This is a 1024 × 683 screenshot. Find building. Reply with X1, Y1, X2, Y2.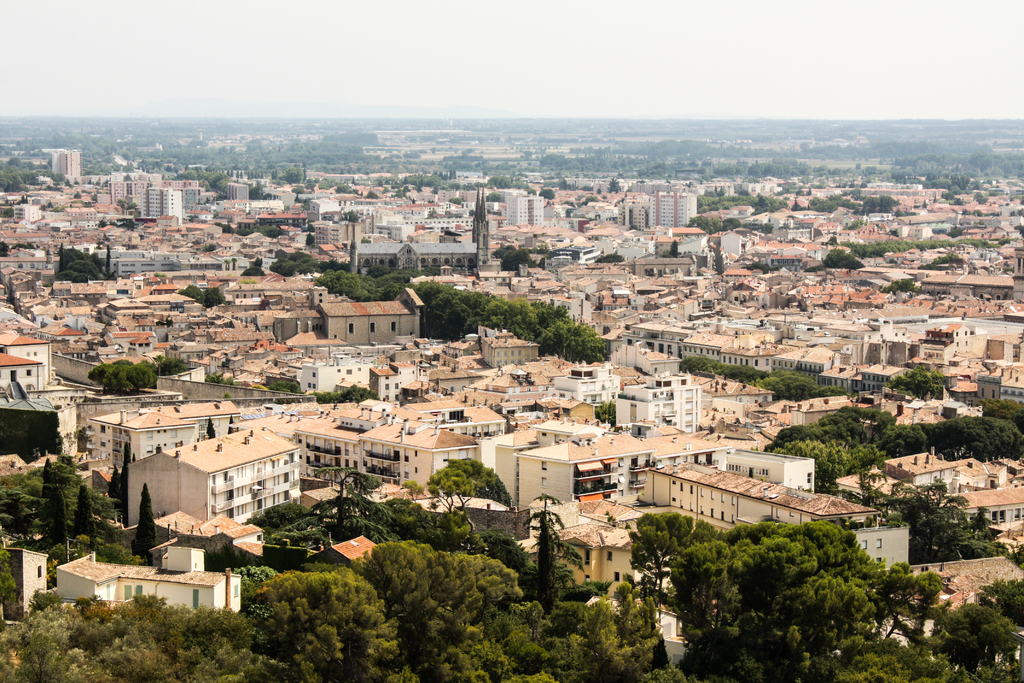
640, 458, 892, 548.
